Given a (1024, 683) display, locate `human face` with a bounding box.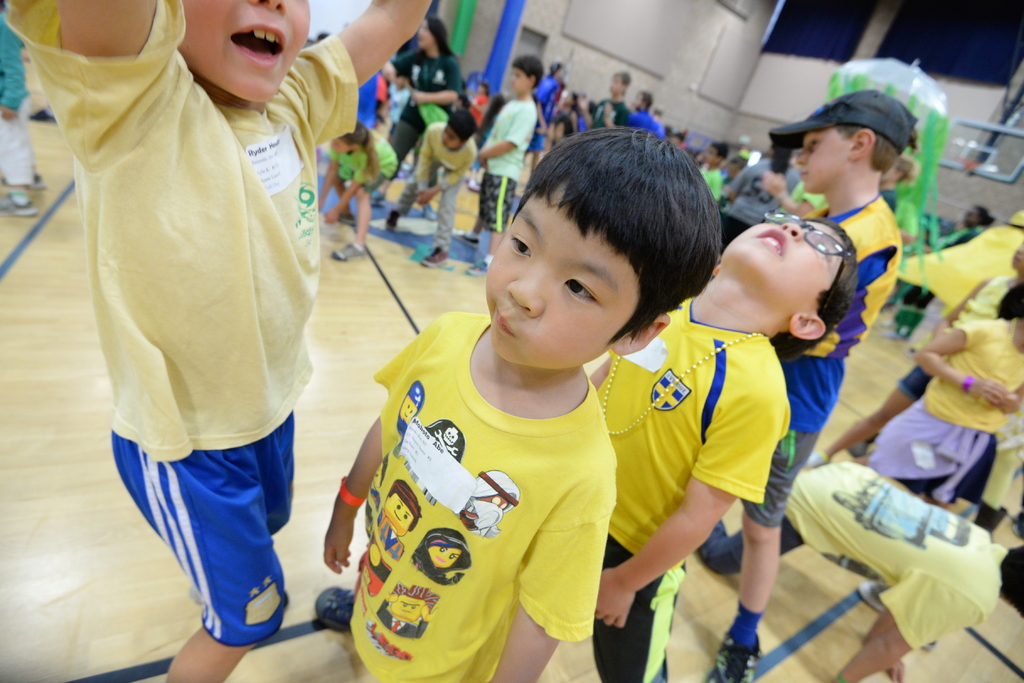
Located: <box>632,94,643,109</box>.
